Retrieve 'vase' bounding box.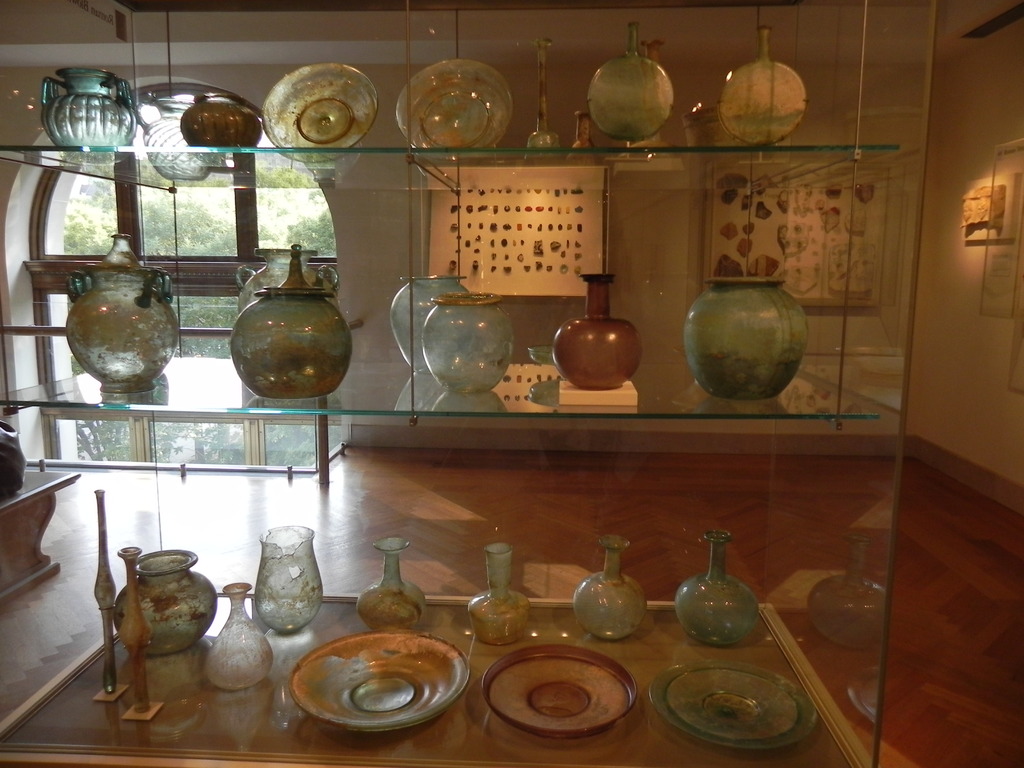
Bounding box: 552,271,644,390.
